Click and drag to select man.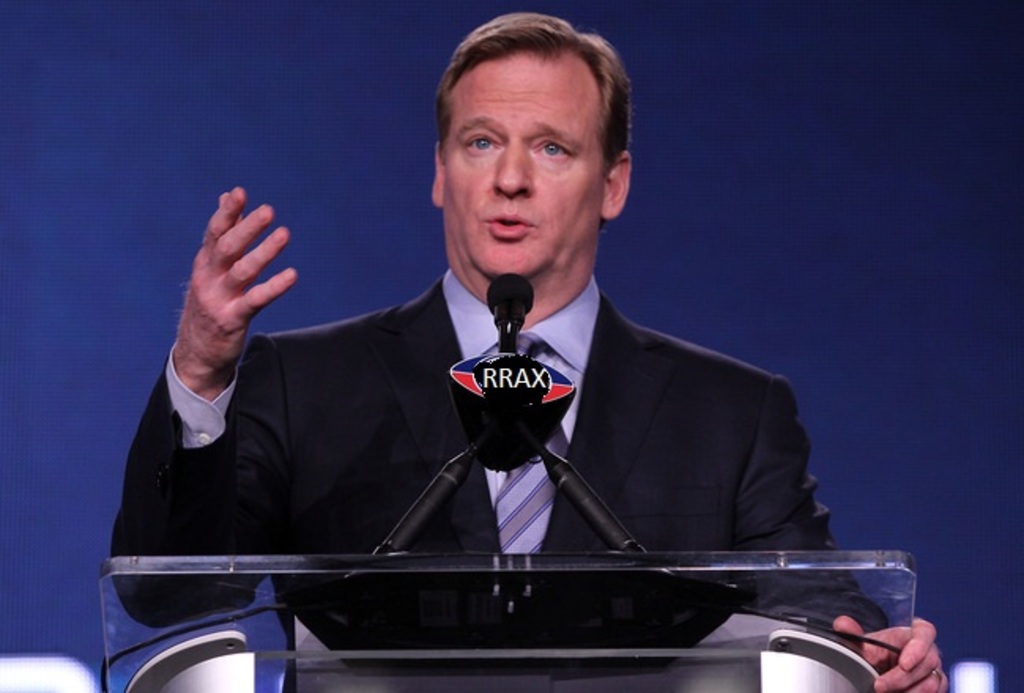
Selection: rect(249, 49, 731, 619).
